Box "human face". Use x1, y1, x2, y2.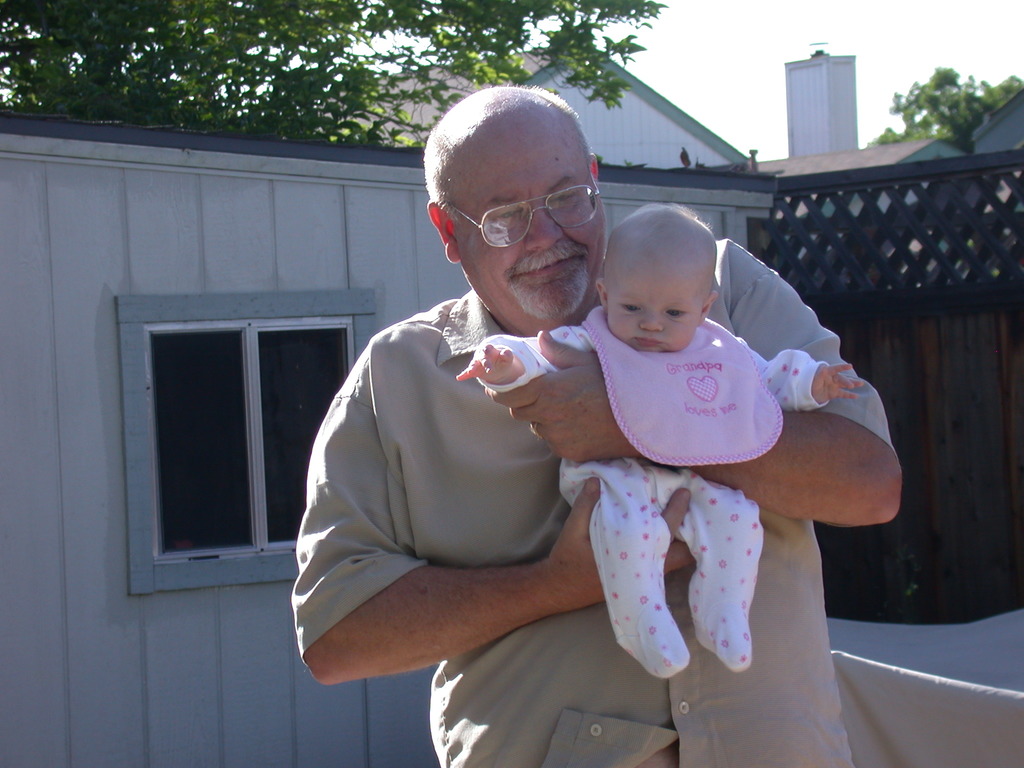
458, 145, 596, 324.
